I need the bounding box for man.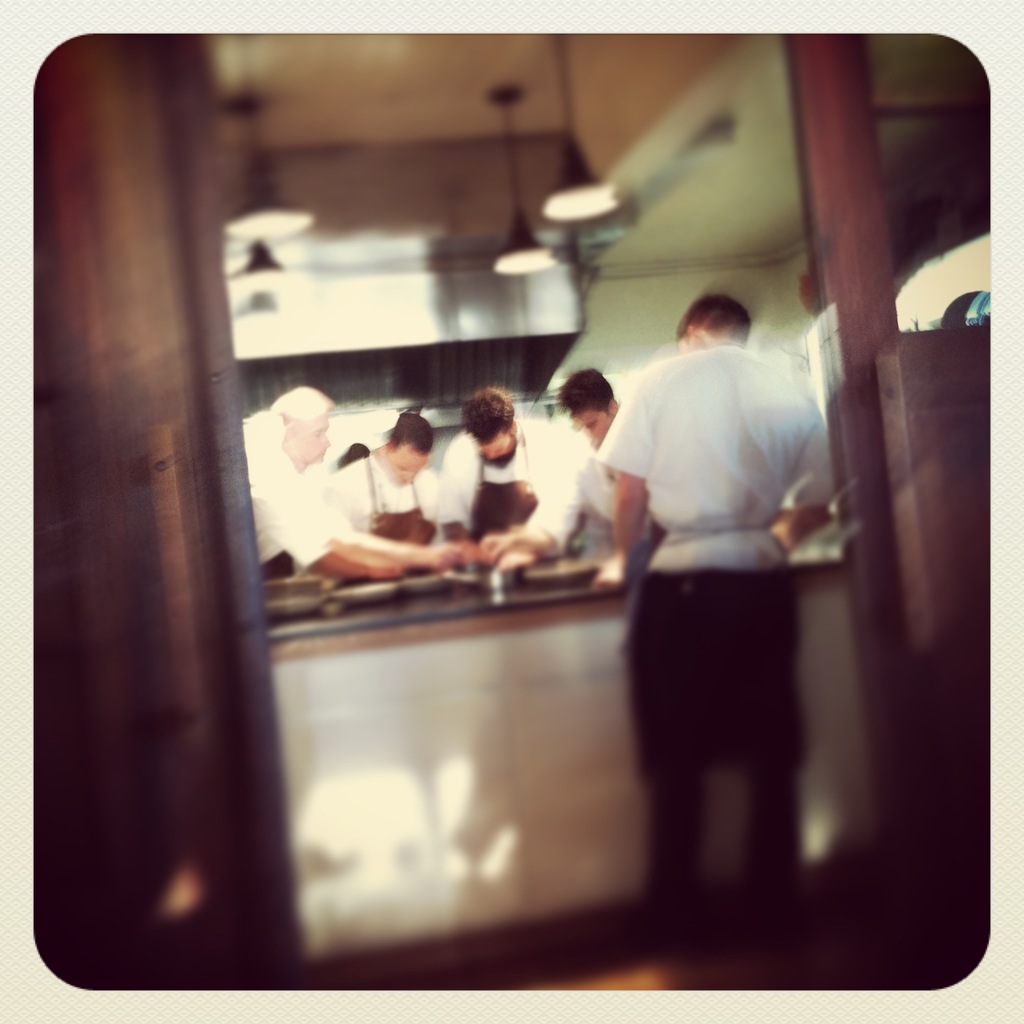
Here it is: crop(581, 245, 875, 937).
